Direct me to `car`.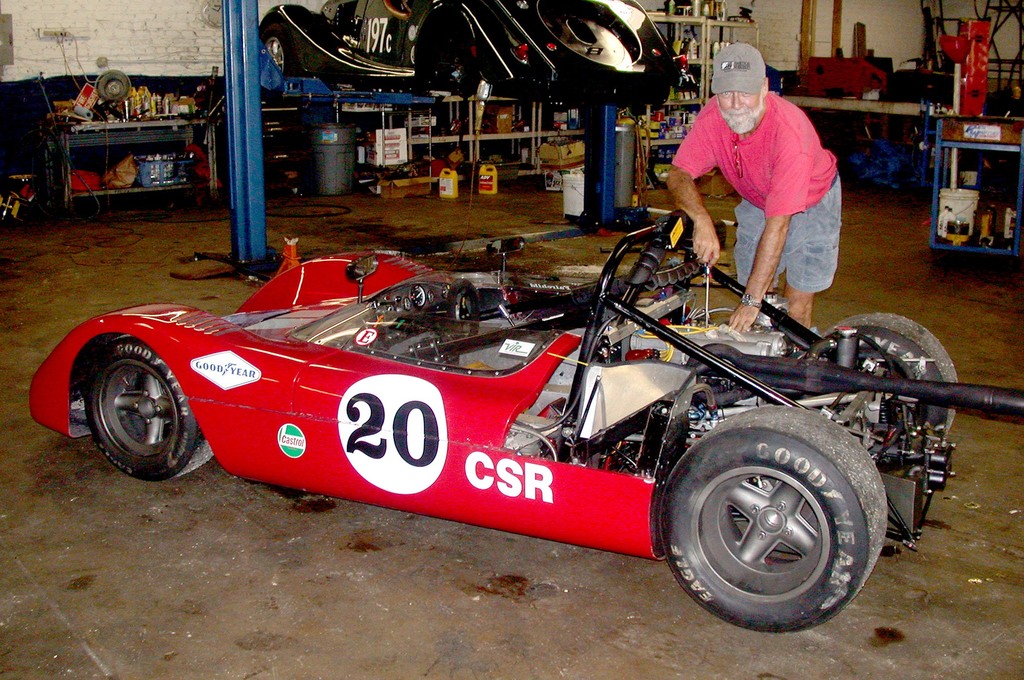
Direction: Rect(29, 209, 1023, 629).
